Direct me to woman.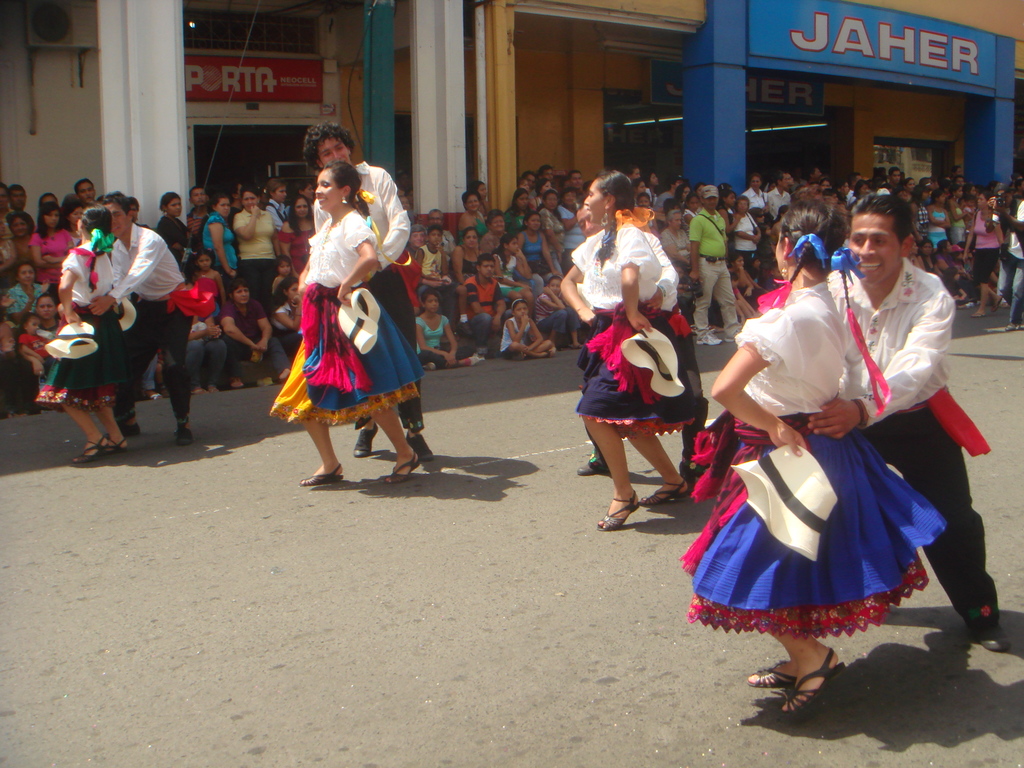
Direction: x1=691, y1=216, x2=986, y2=703.
